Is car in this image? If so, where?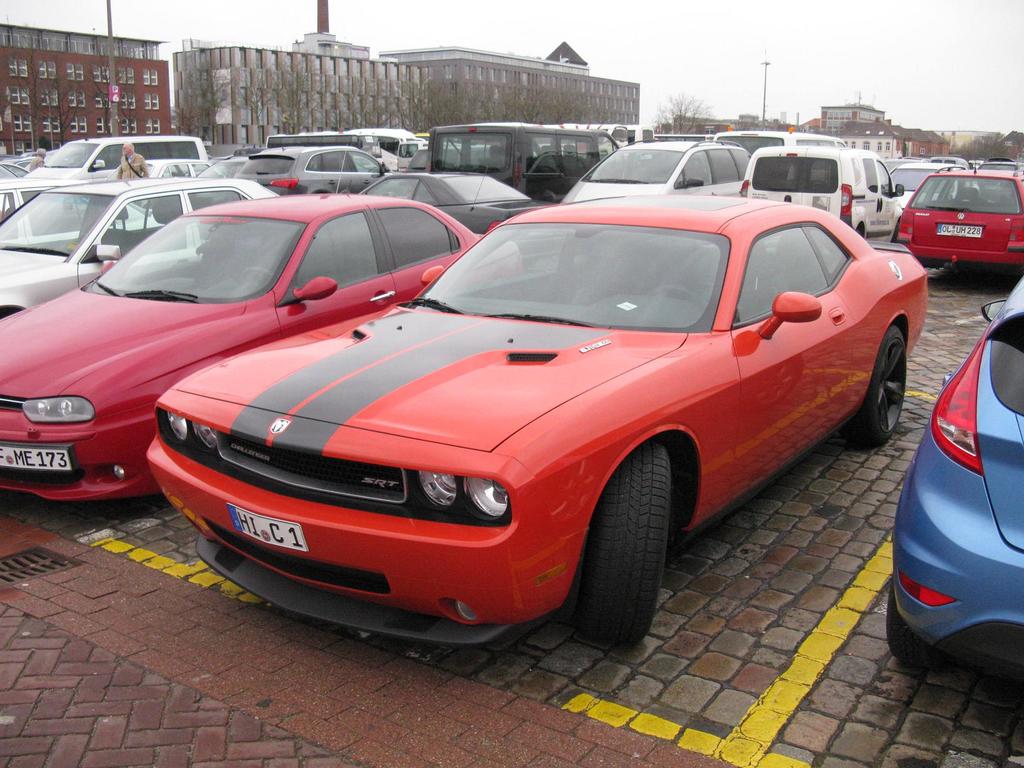
Yes, at {"left": 362, "top": 166, "right": 540, "bottom": 236}.
